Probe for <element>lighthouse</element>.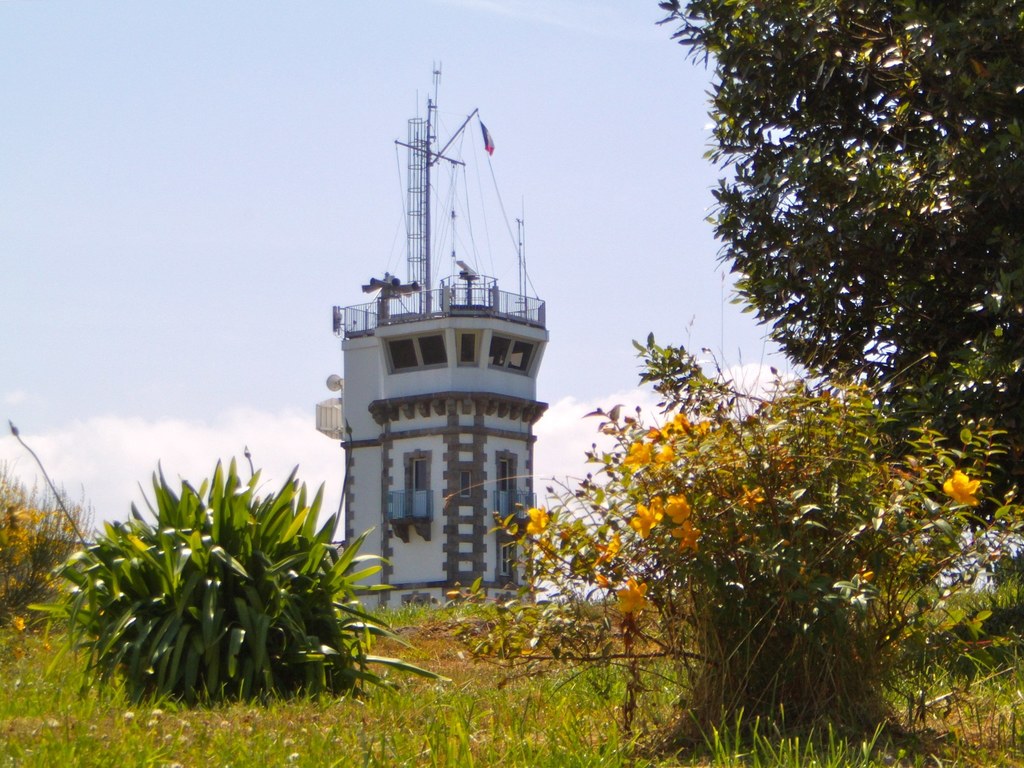
Probe result: [x1=313, y1=60, x2=547, y2=616].
